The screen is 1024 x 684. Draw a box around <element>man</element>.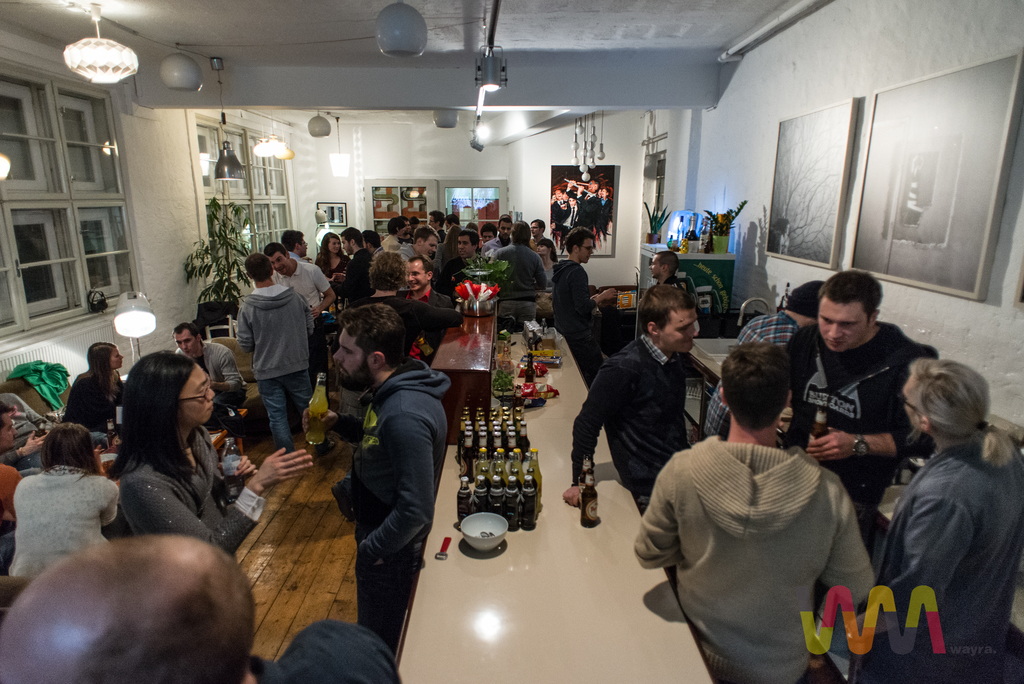
(x1=646, y1=248, x2=687, y2=294).
